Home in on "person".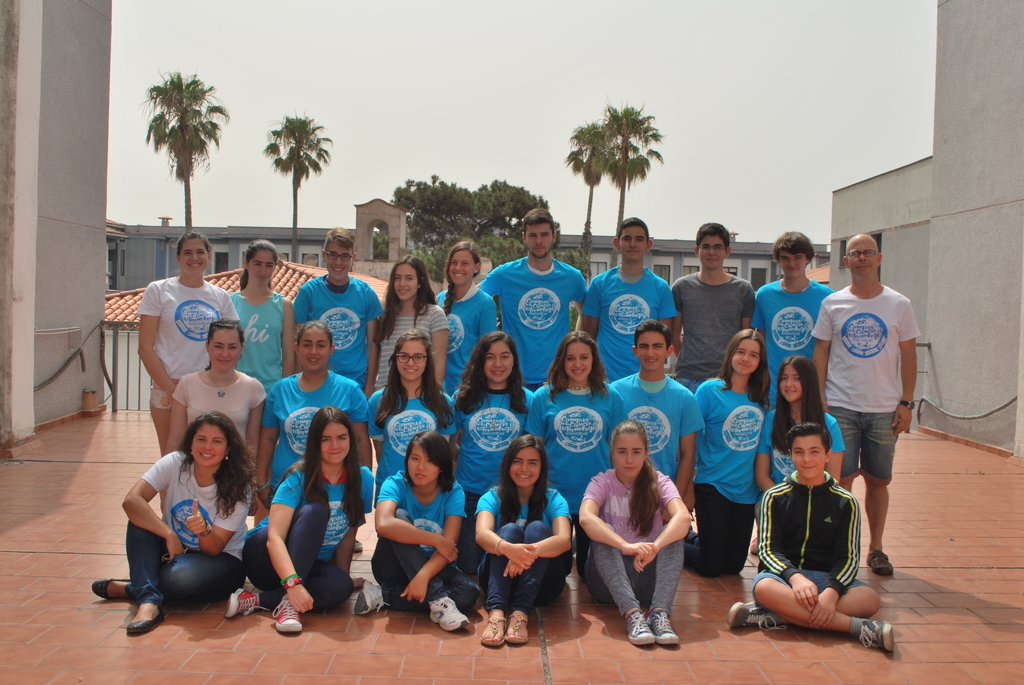
Homed in at 579, 418, 694, 646.
